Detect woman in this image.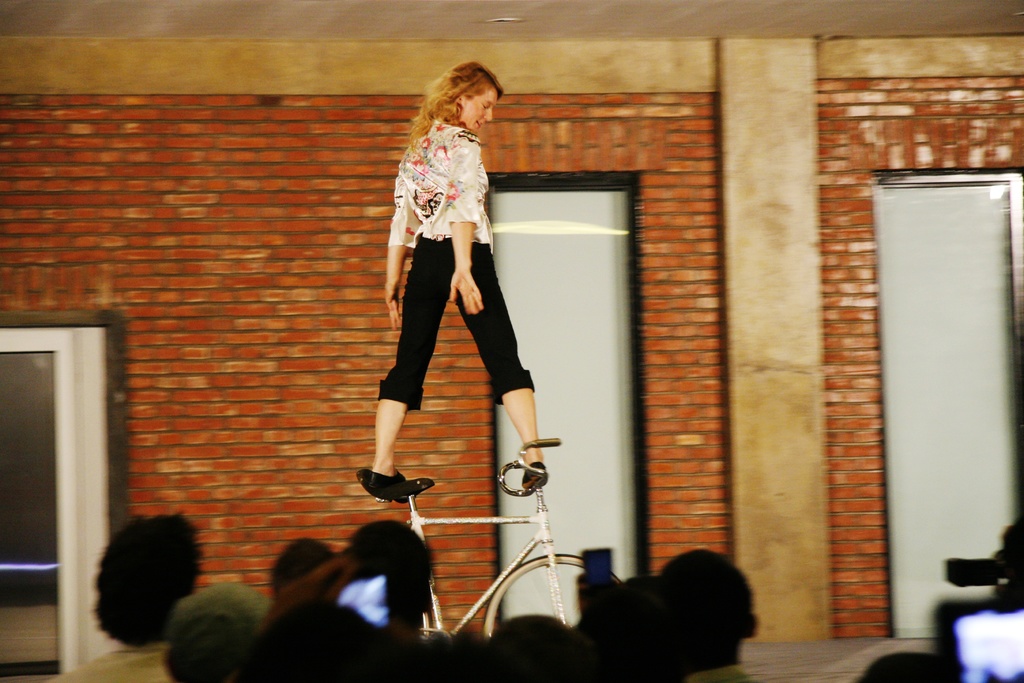
Detection: [left=371, top=58, right=538, bottom=554].
